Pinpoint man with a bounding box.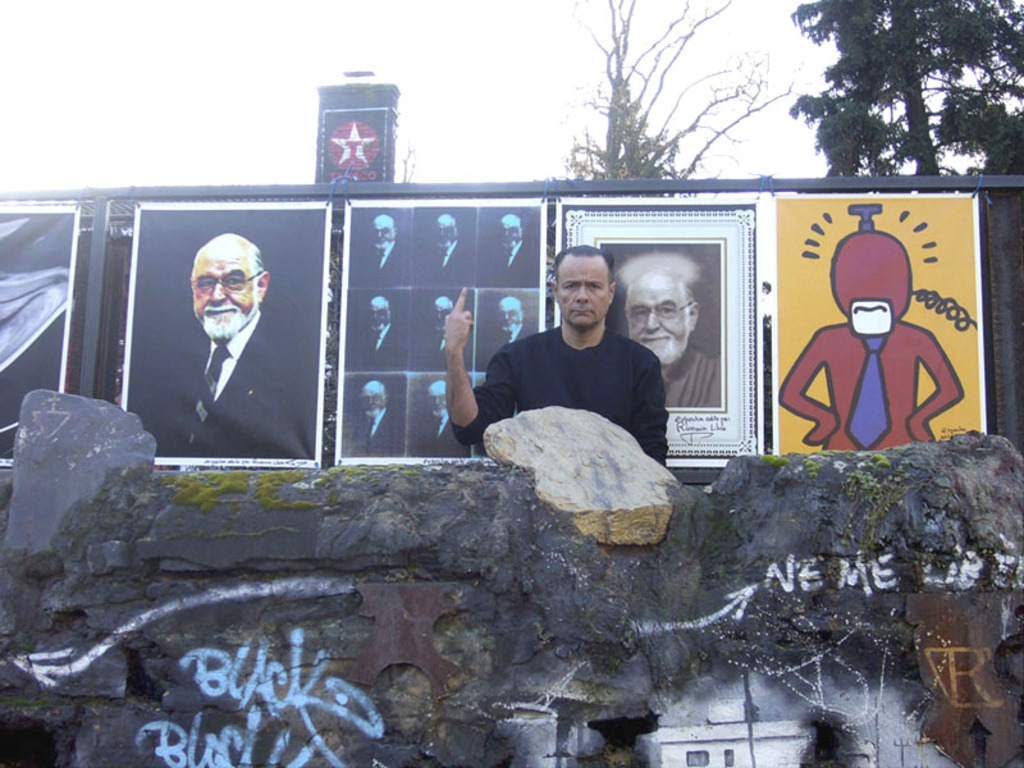
rect(479, 214, 540, 285).
